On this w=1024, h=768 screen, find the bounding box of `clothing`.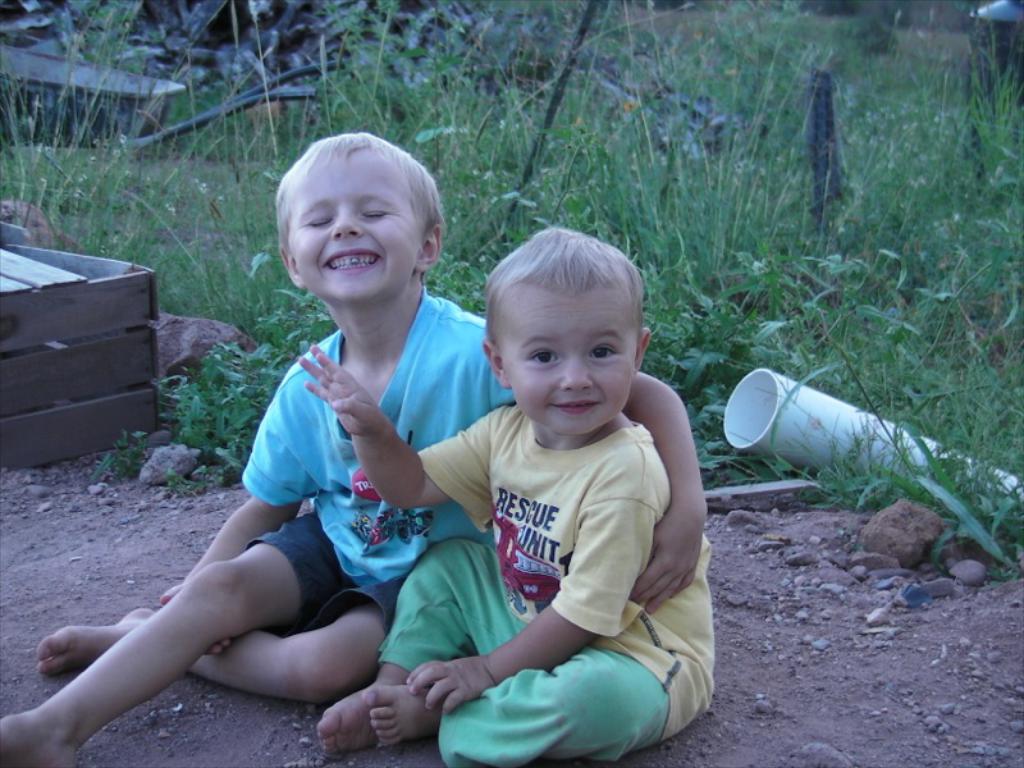
Bounding box: 390, 334, 707, 736.
